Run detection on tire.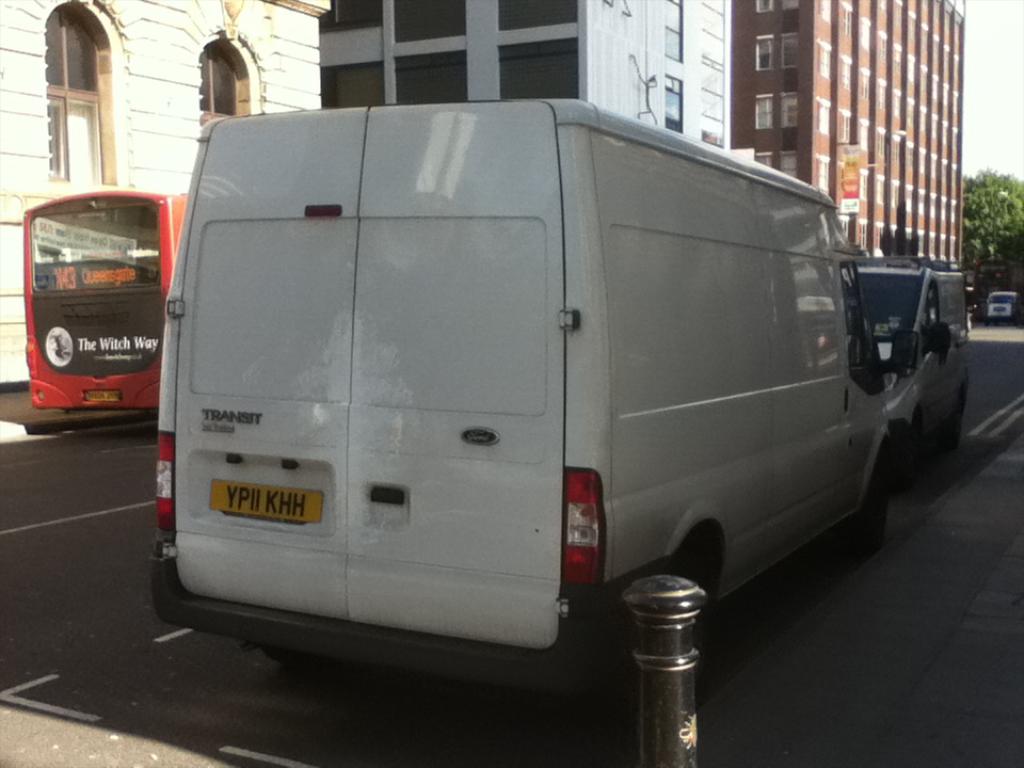
Result: [left=944, top=384, right=969, bottom=454].
